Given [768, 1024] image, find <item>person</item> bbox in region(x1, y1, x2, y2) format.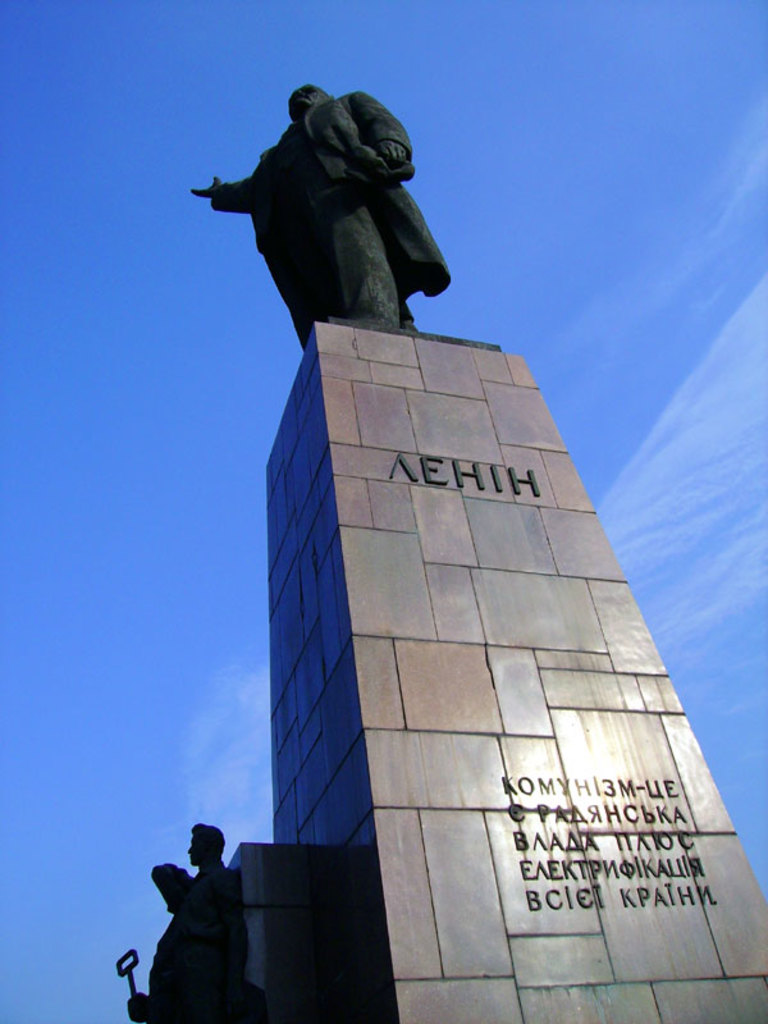
region(159, 818, 238, 1023).
